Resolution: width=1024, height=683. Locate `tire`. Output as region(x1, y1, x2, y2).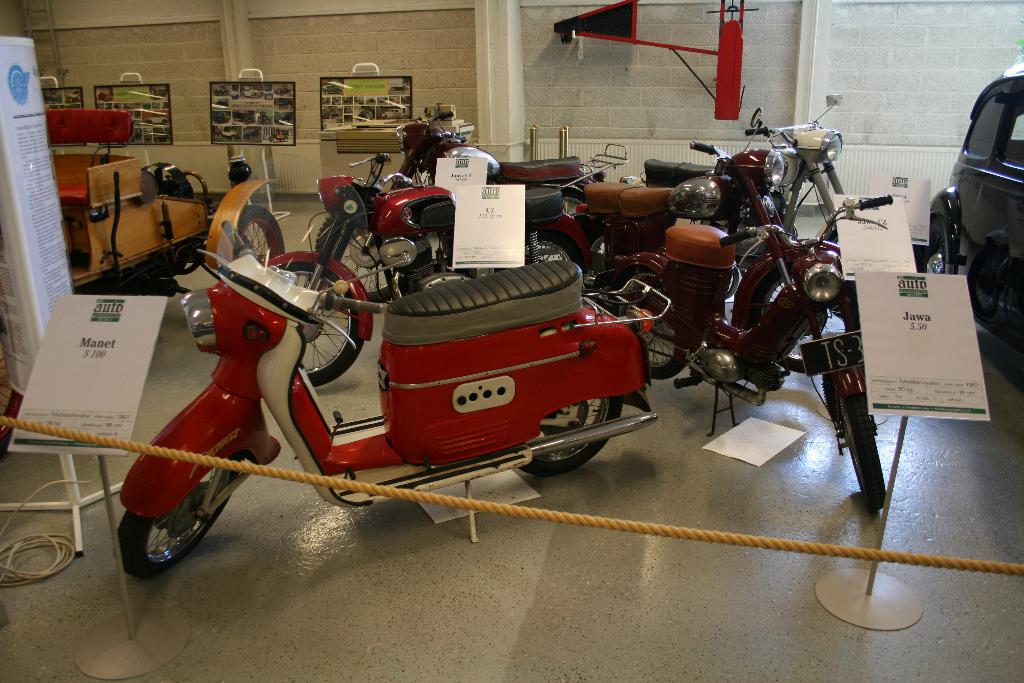
region(227, 133, 239, 143).
